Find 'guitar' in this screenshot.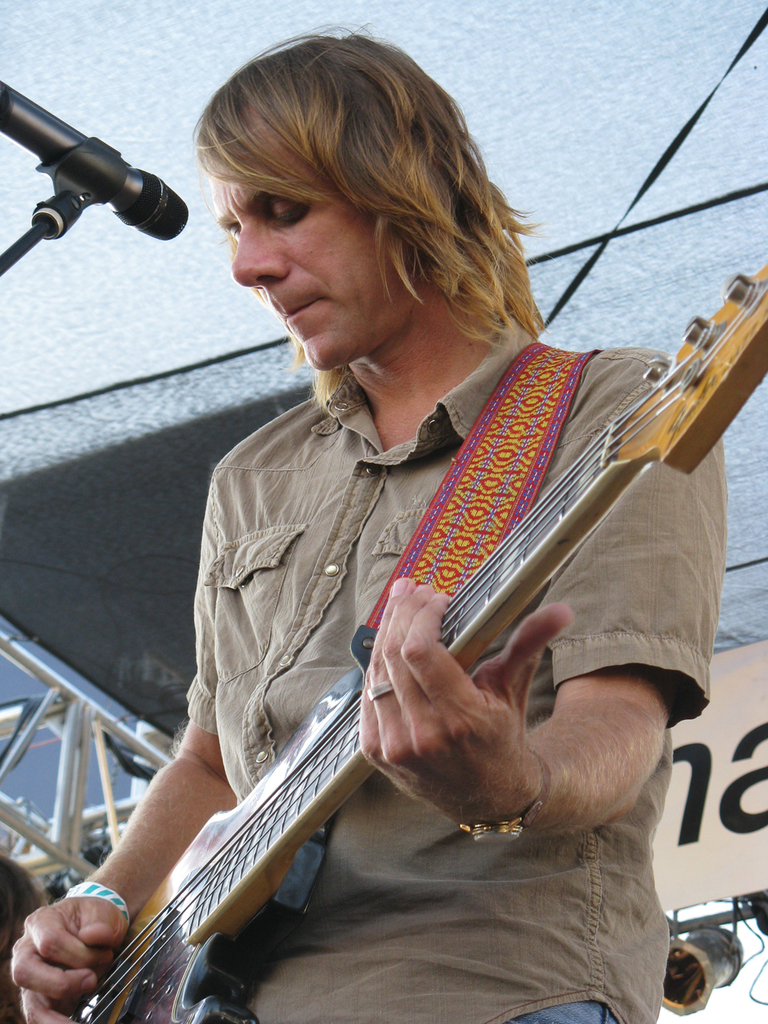
The bounding box for 'guitar' is select_region(82, 301, 725, 985).
